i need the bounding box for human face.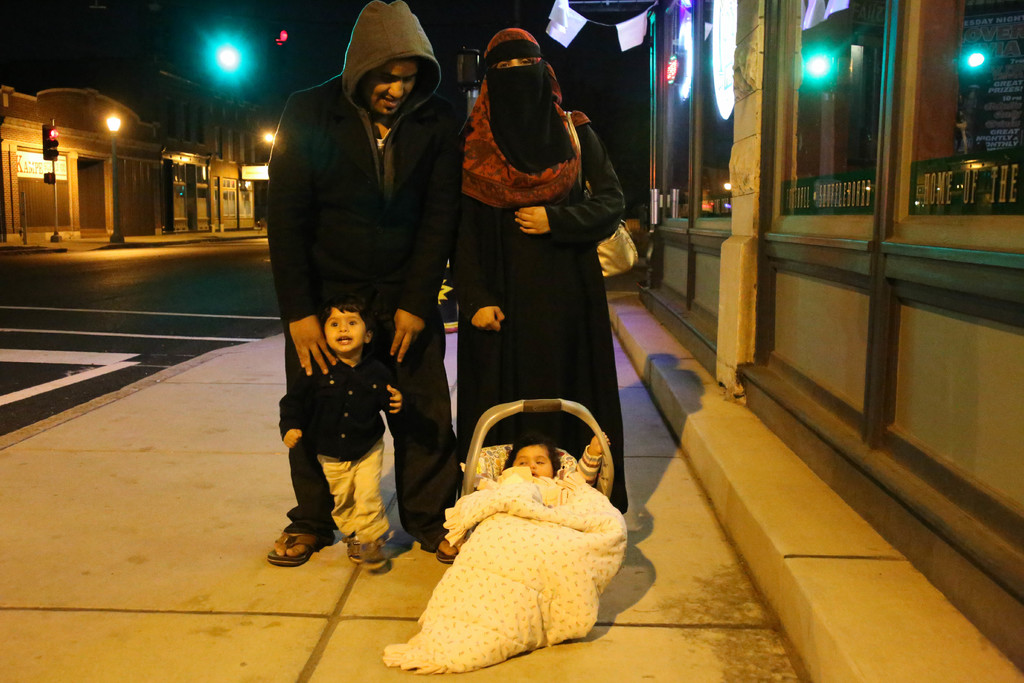
Here it is: BBox(513, 453, 554, 477).
